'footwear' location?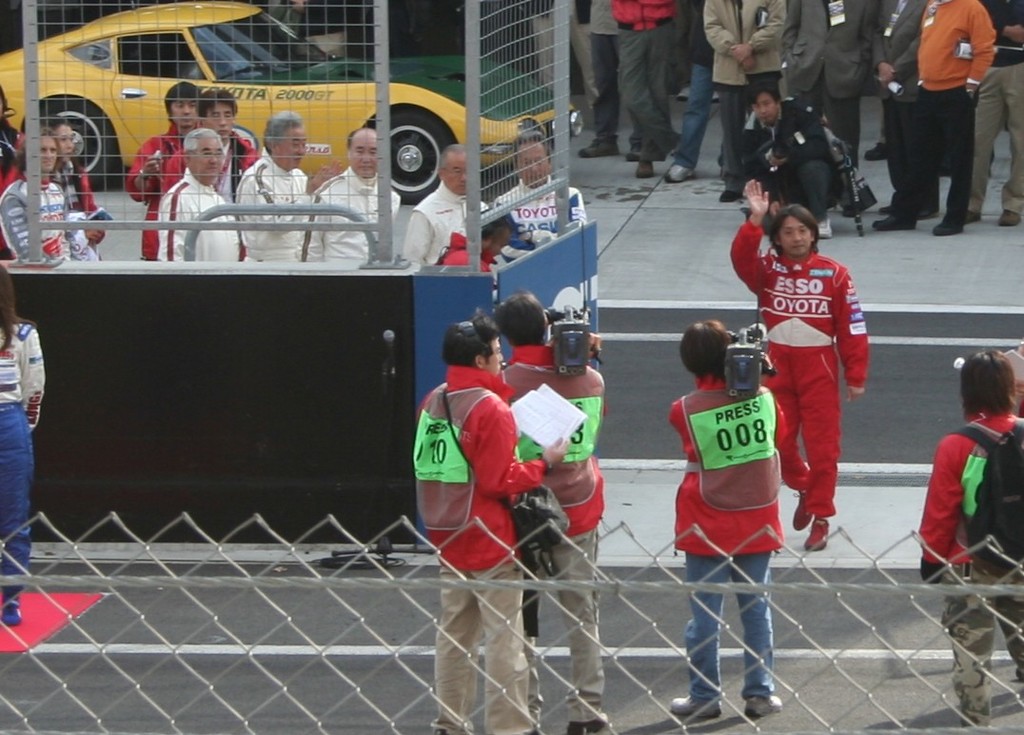
[left=567, top=715, right=615, bottom=734]
